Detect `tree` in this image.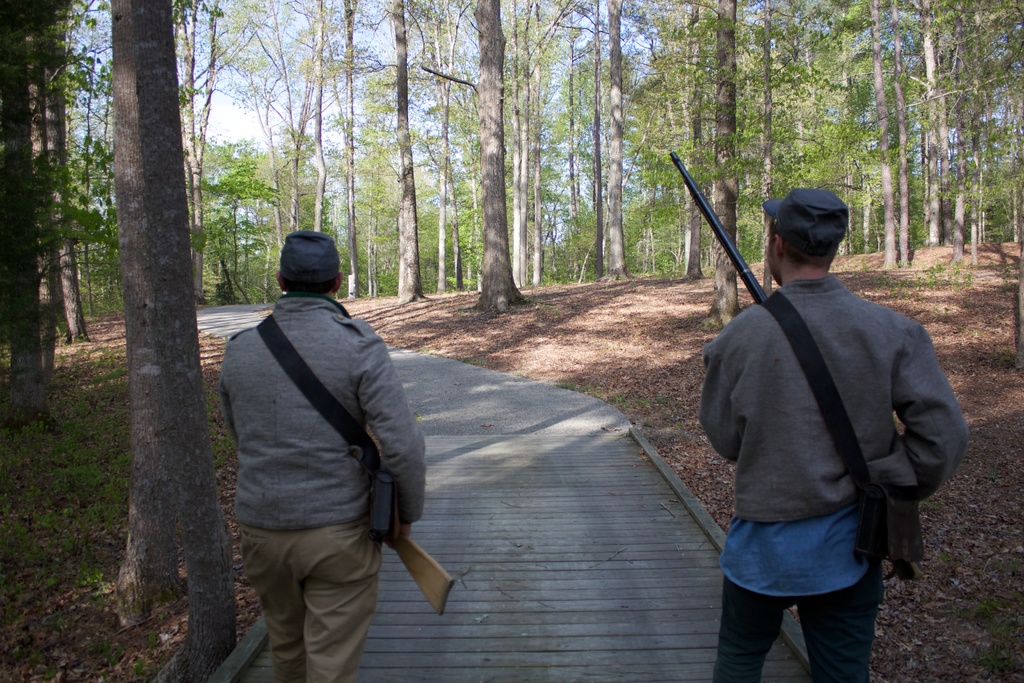
Detection: region(472, 1, 534, 309).
